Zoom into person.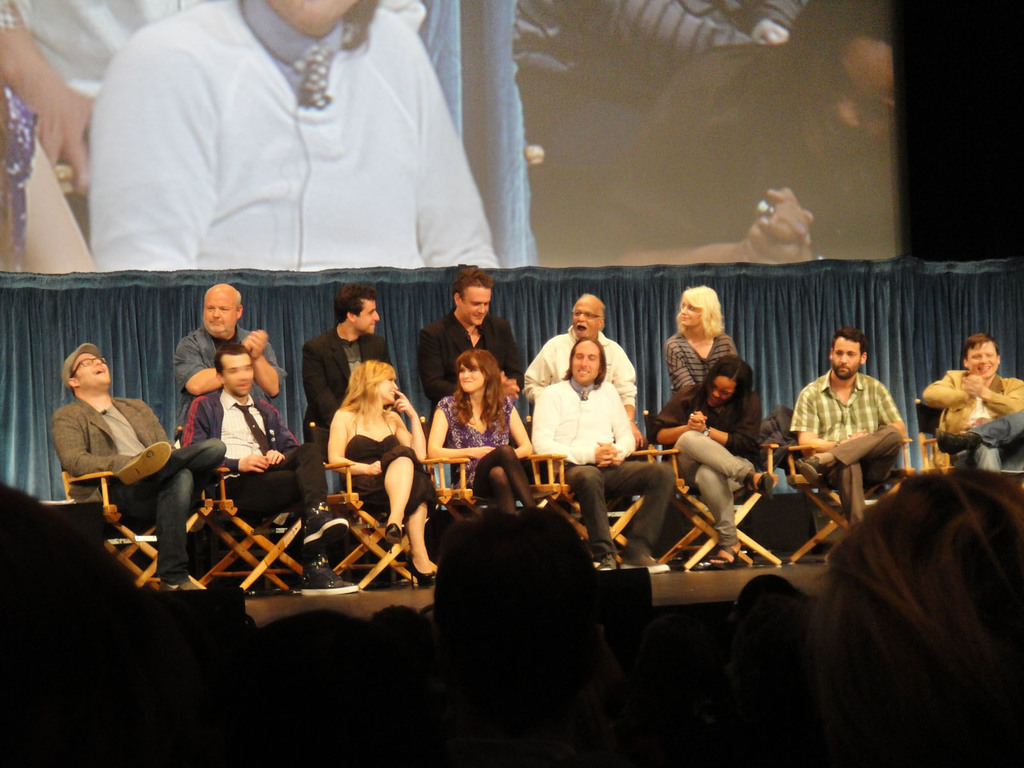
Zoom target: box(189, 343, 328, 532).
